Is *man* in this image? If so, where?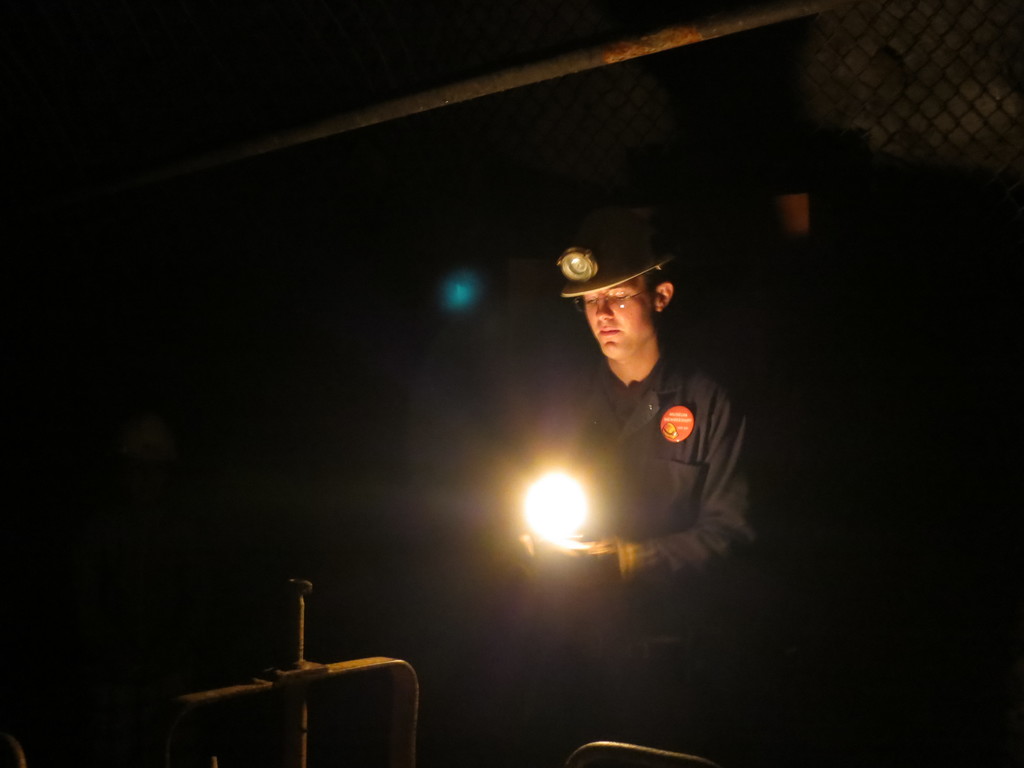
Yes, at bbox=(506, 219, 765, 618).
